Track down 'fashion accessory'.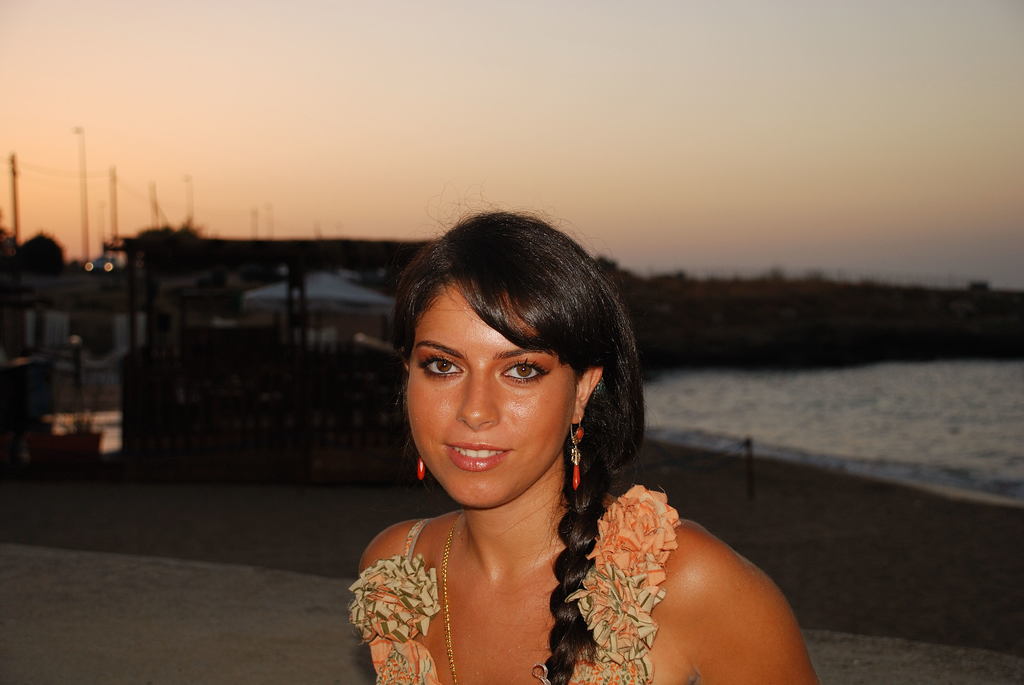
Tracked to 445, 516, 462, 684.
